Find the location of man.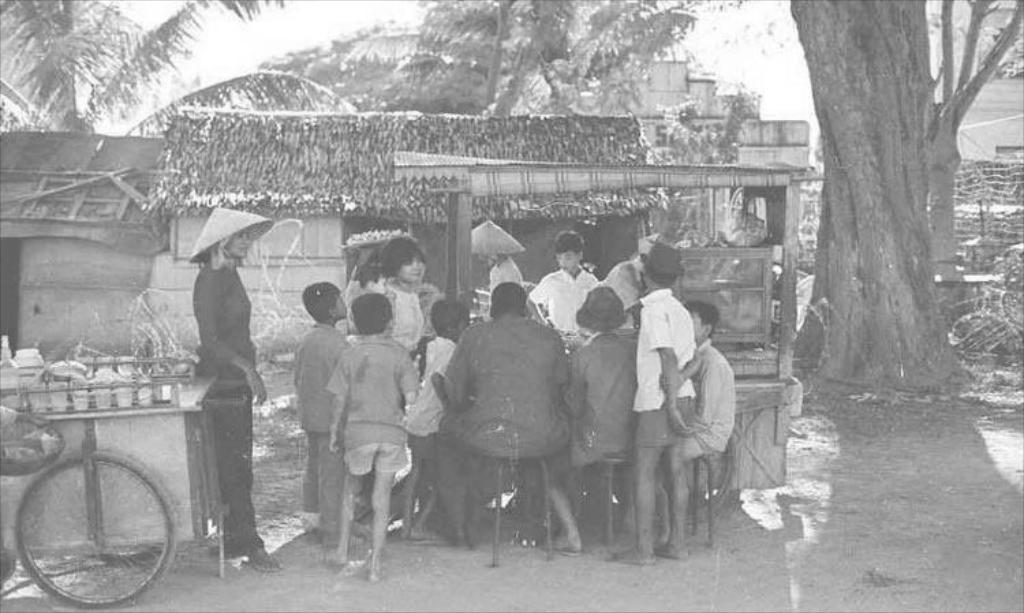
Location: (433, 283, 573, 550).
